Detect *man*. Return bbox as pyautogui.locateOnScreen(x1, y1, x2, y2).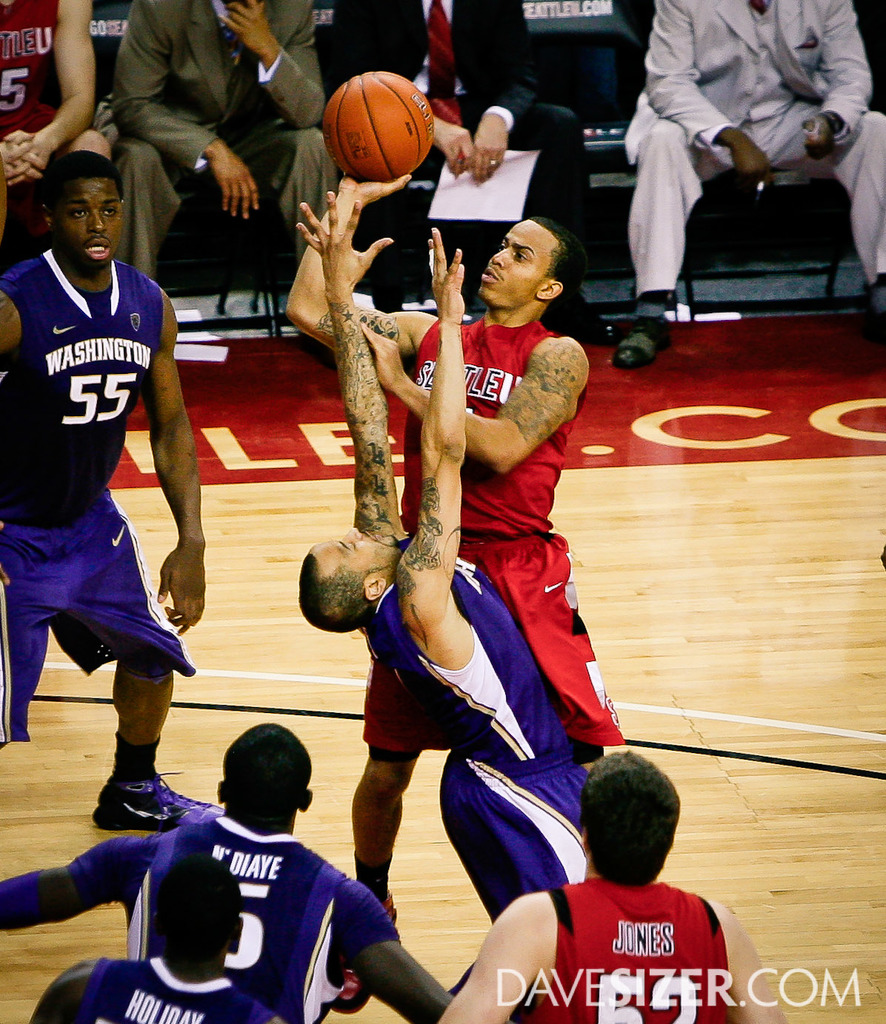
pyautogui.locateOnScreen(296, 175, 610, 916).
